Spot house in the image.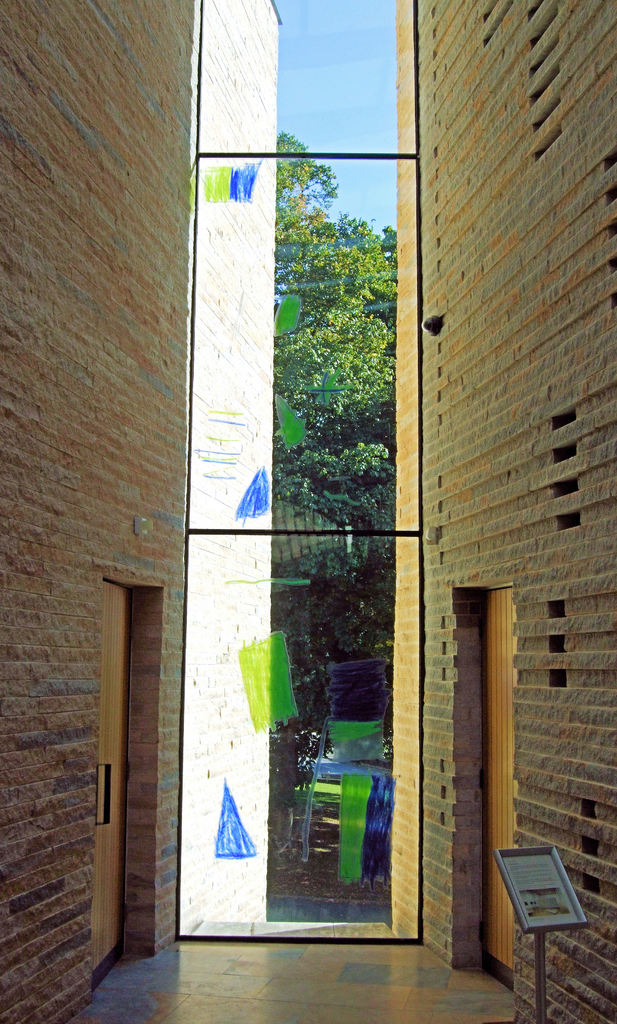
house found at (x1=0, y1=0, x2=616, y2=1023).
